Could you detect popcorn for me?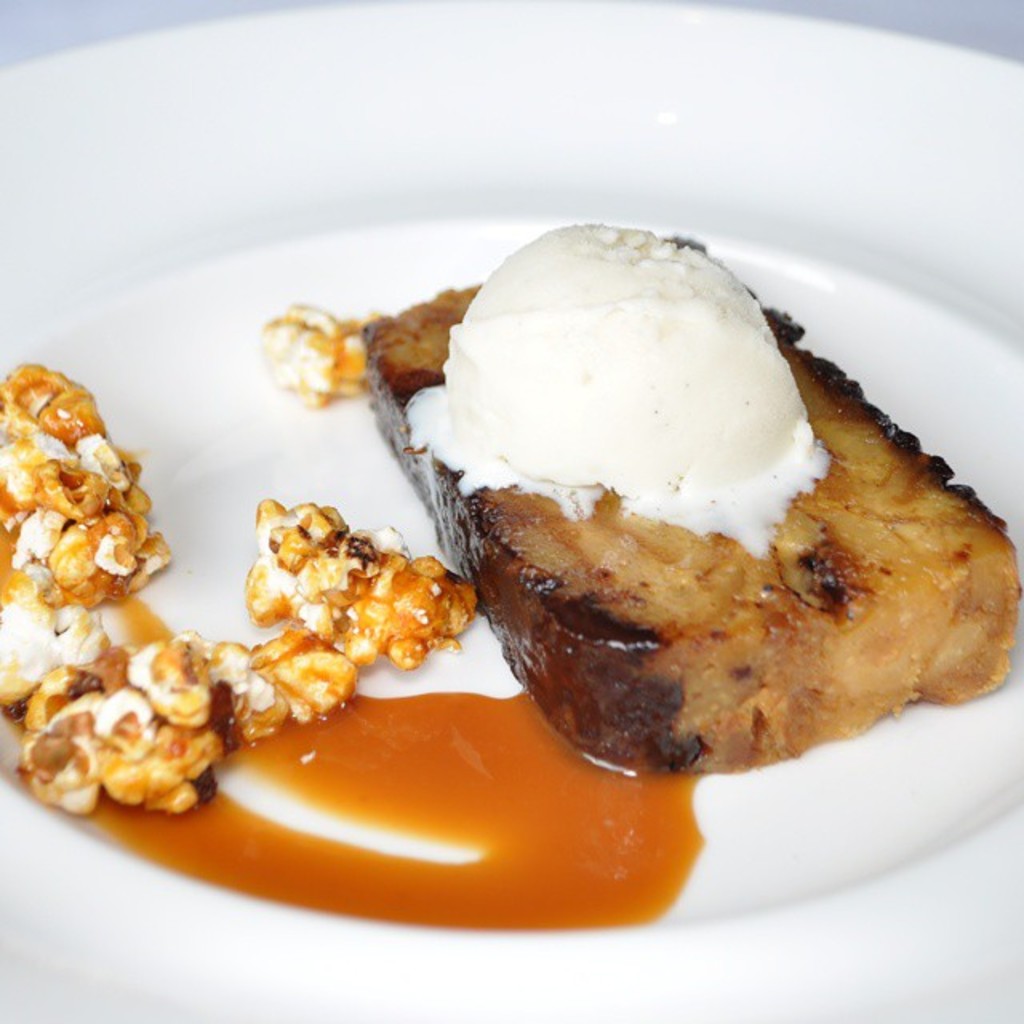
Detection result: region(0, 579, 115, 694).
